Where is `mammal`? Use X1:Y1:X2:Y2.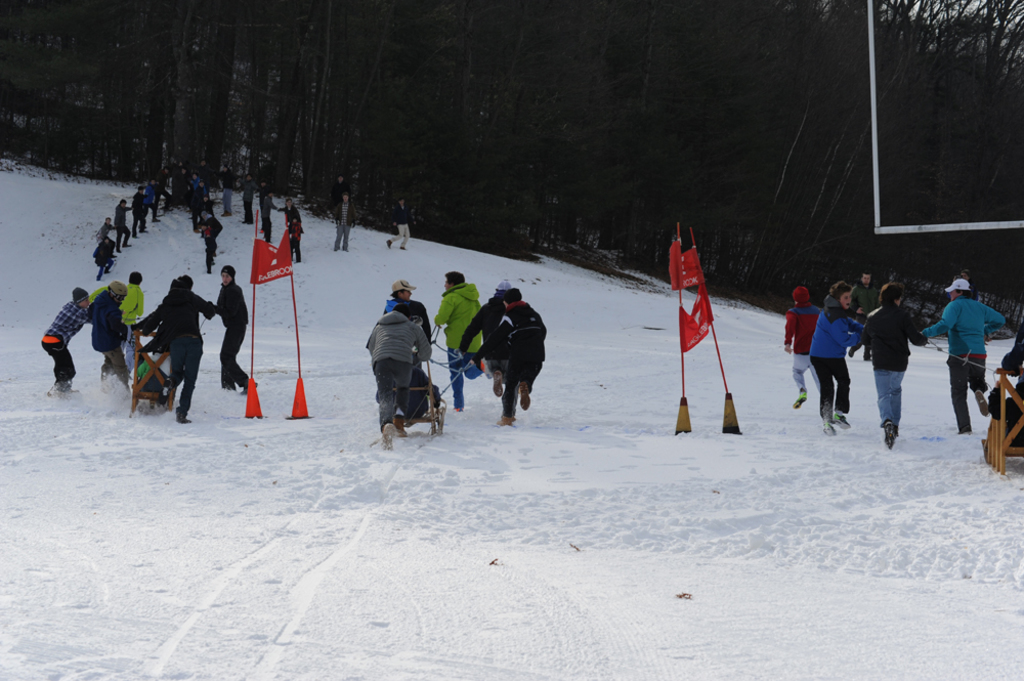
211:265:257:394.
